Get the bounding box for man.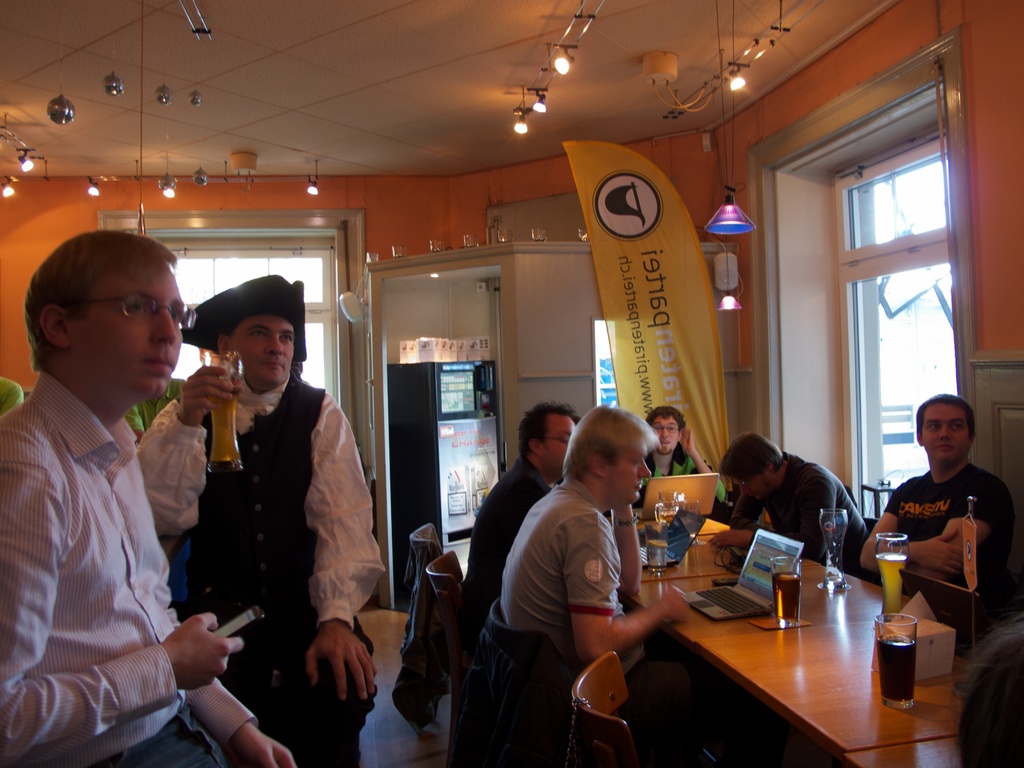
[x1=446, y1=403, x2=580, y2=637].
